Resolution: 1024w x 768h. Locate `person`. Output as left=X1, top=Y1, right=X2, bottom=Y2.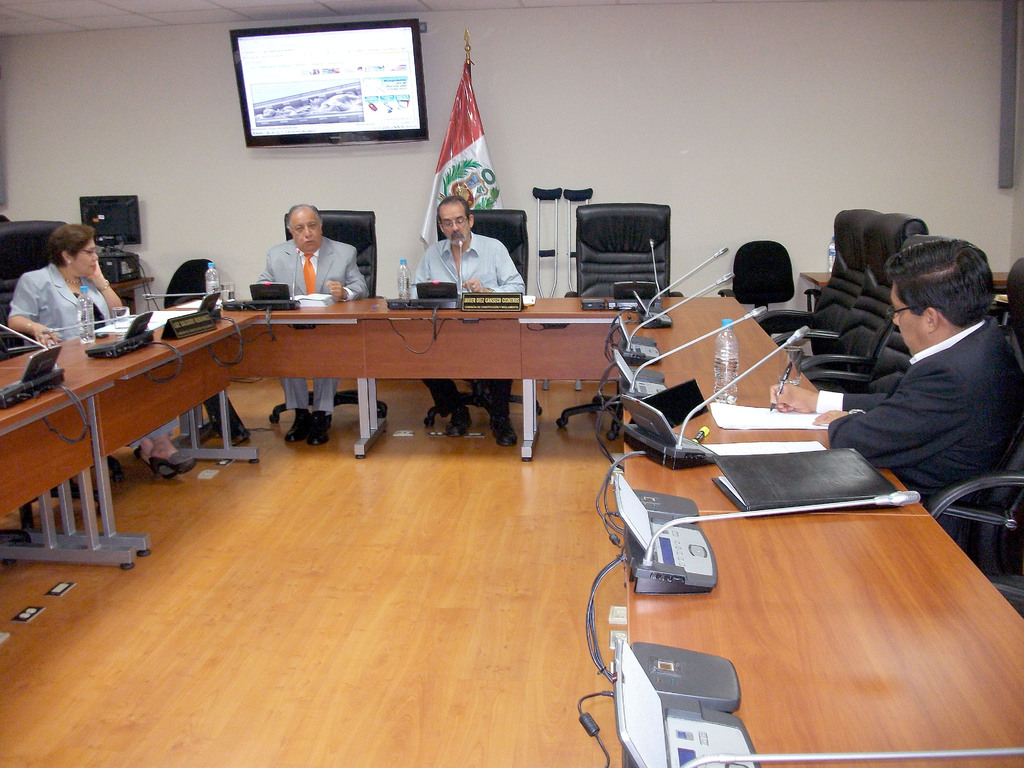
left=10, top=221, right=197, bottom=479.
